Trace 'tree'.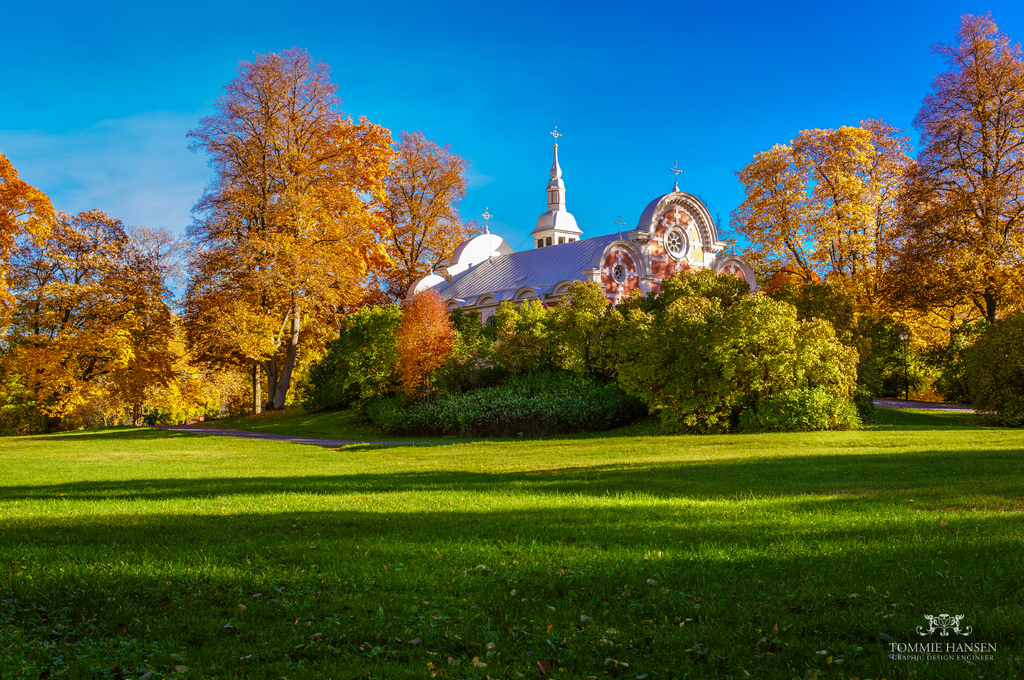
Traced to x1=344, y1=116, x2=478, y2=306.
